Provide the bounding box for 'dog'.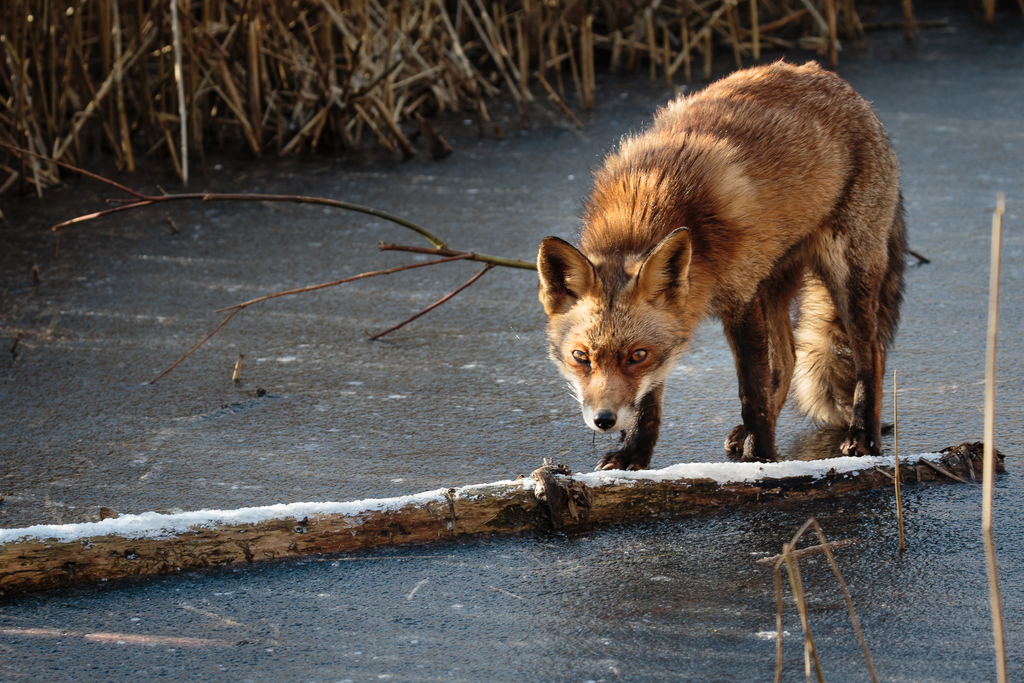
left=534, top=58, right=910, bottom=472.
